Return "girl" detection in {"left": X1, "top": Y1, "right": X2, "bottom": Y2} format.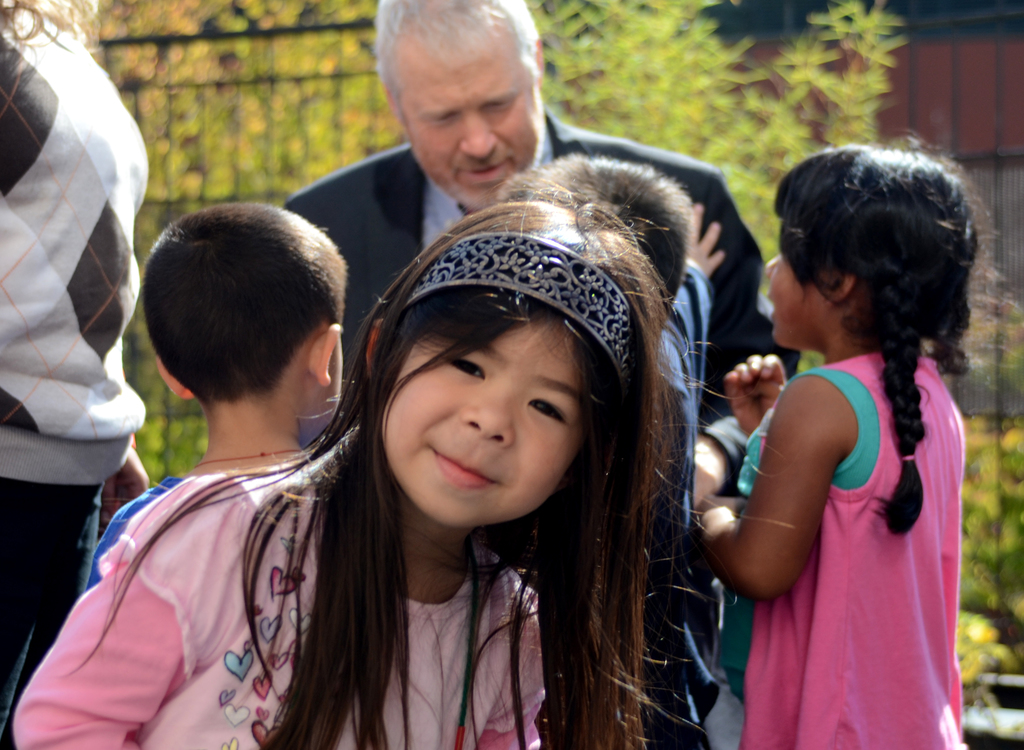
{"left": 695, "top": 131, "right": 1005, "bottom": 749}.
